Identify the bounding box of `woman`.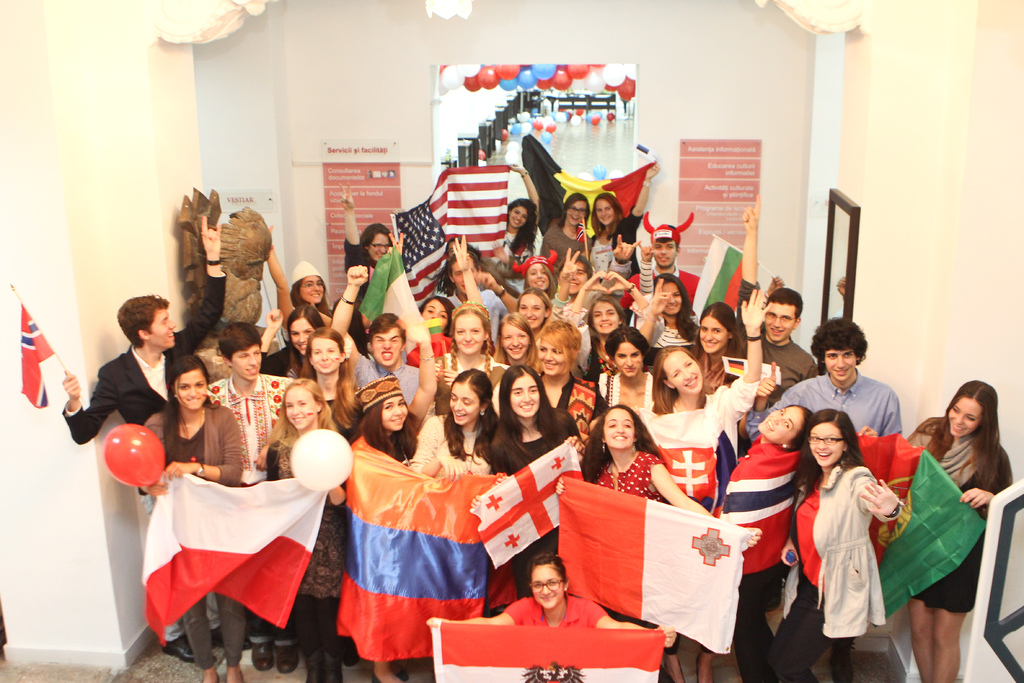
rect(474, 367, 582, 580).
